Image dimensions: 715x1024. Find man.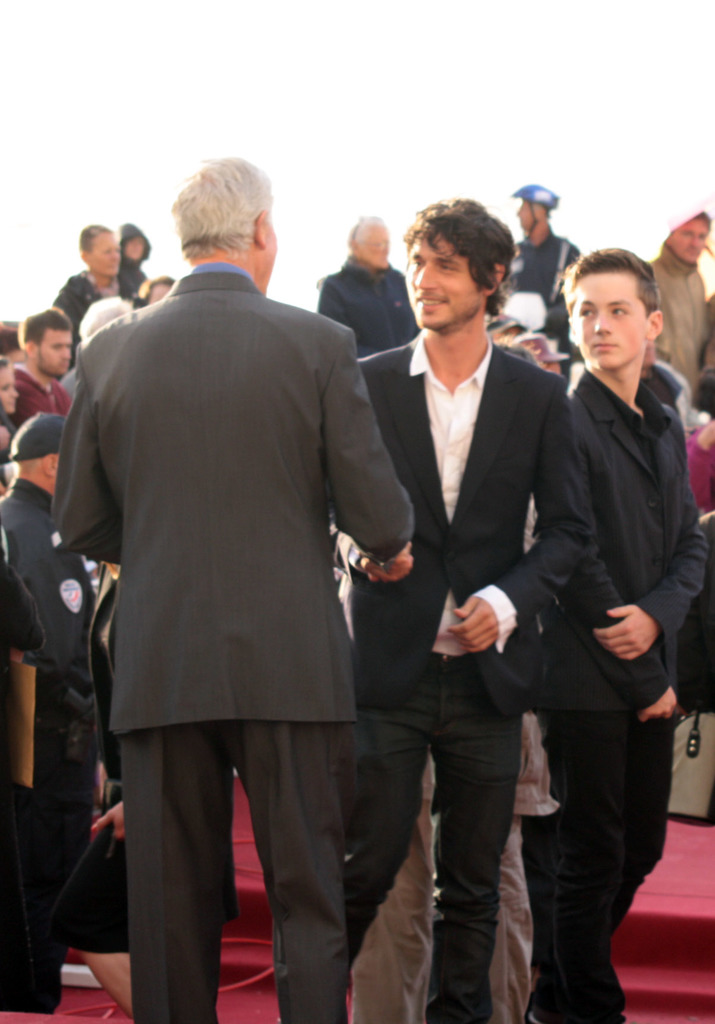
pyautogui.locateOnScreen(517, 247, 708, 1023).
